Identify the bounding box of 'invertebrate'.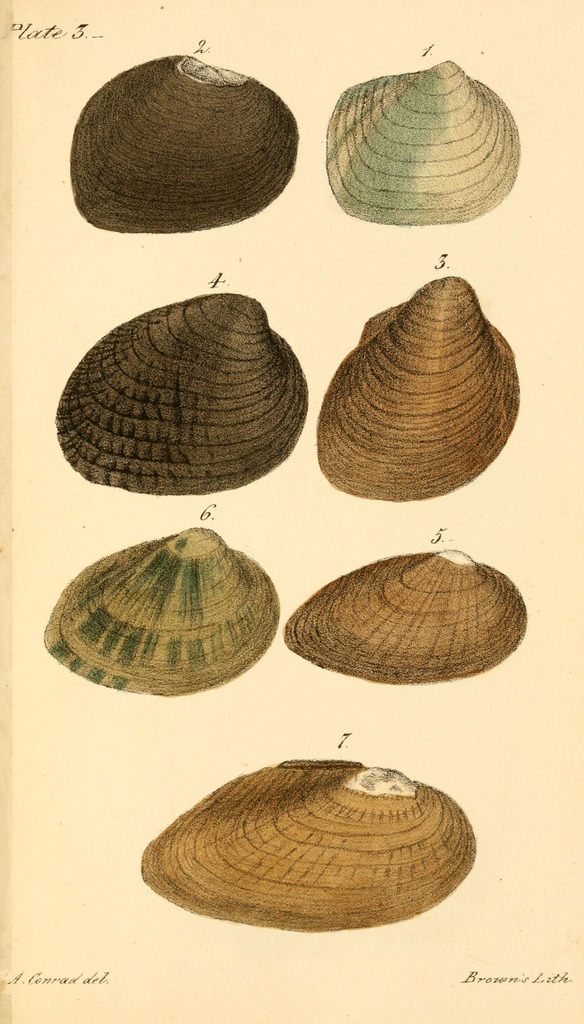
bbox=[323, 63, 524, 232].
